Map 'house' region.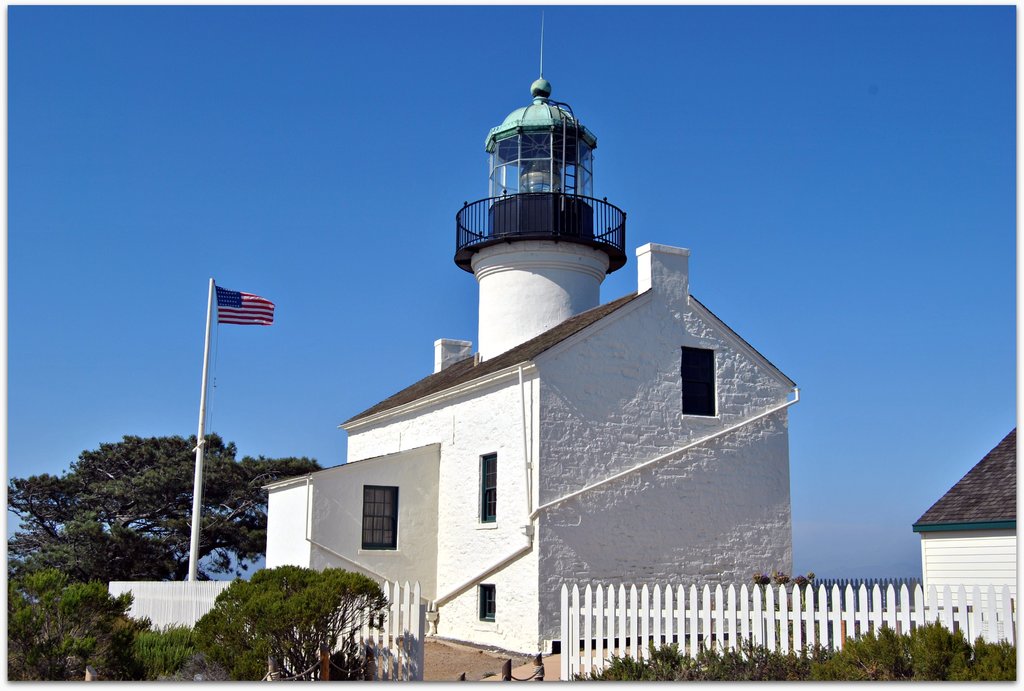
Mapped to box(260, 14, 797, 659).
